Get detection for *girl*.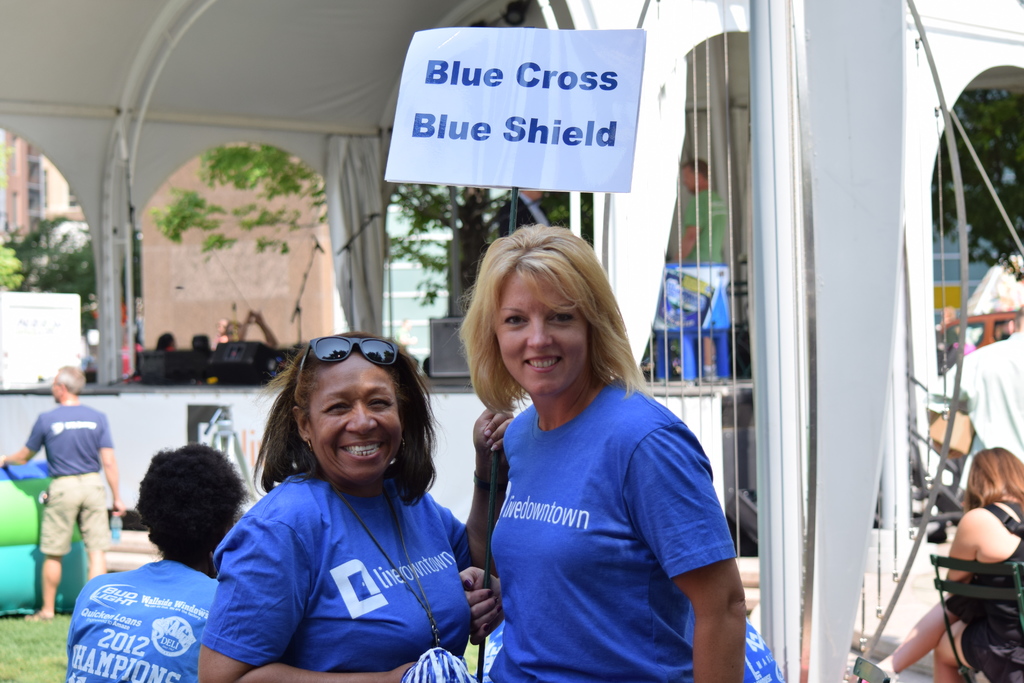
Detection: (x1=454, y1=226, x2=742, y2=682).
